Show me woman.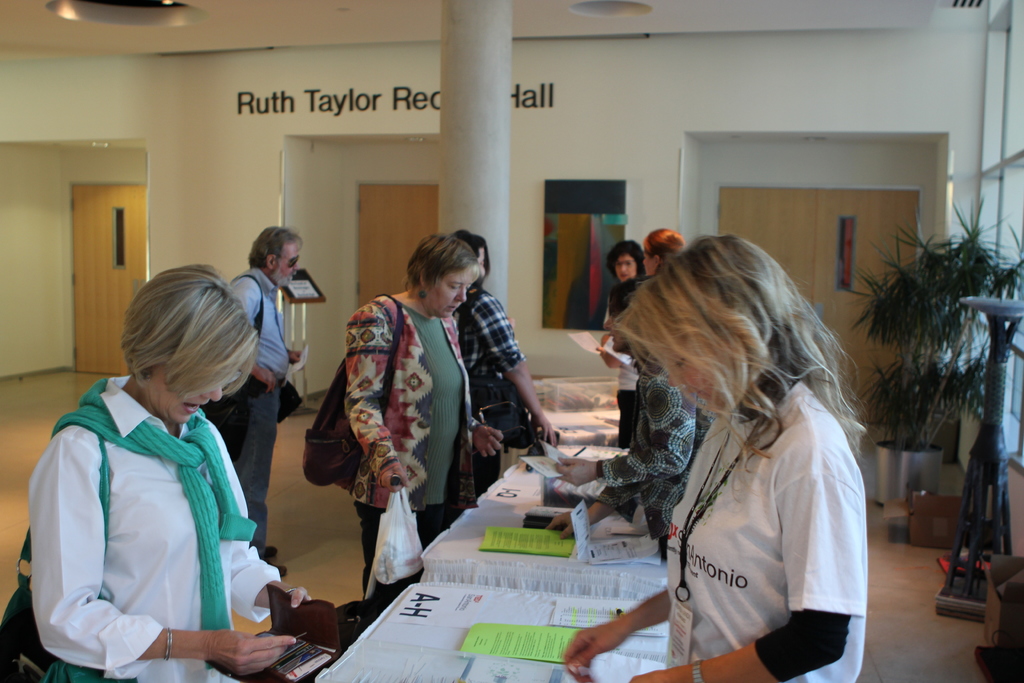
woman is here: 589,215,868,682.
